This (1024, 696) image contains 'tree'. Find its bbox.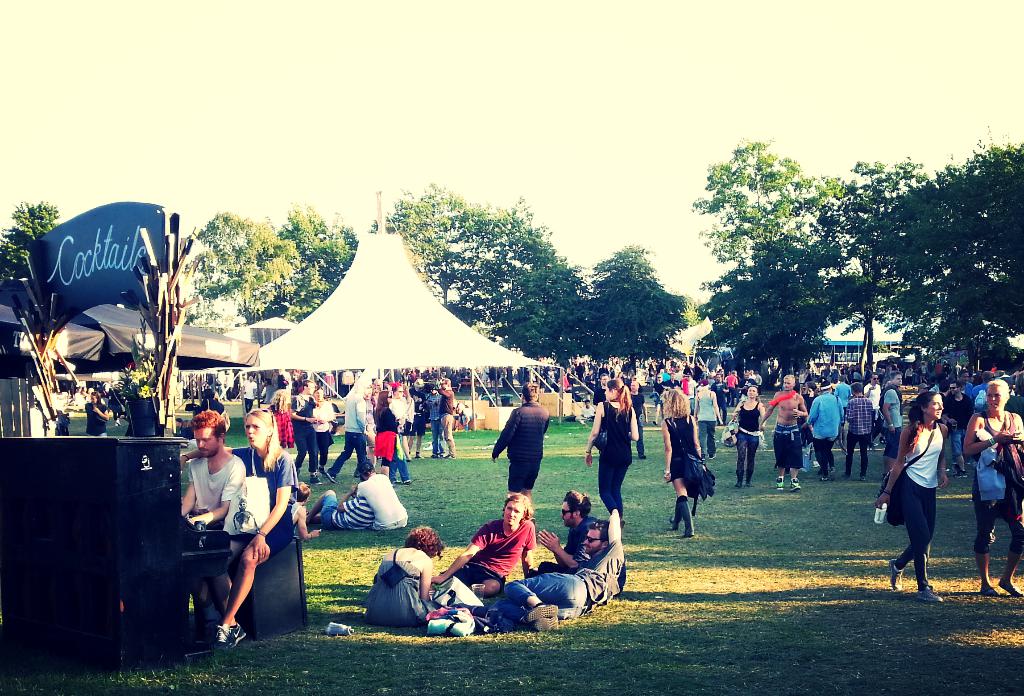
685 128 873 257.
